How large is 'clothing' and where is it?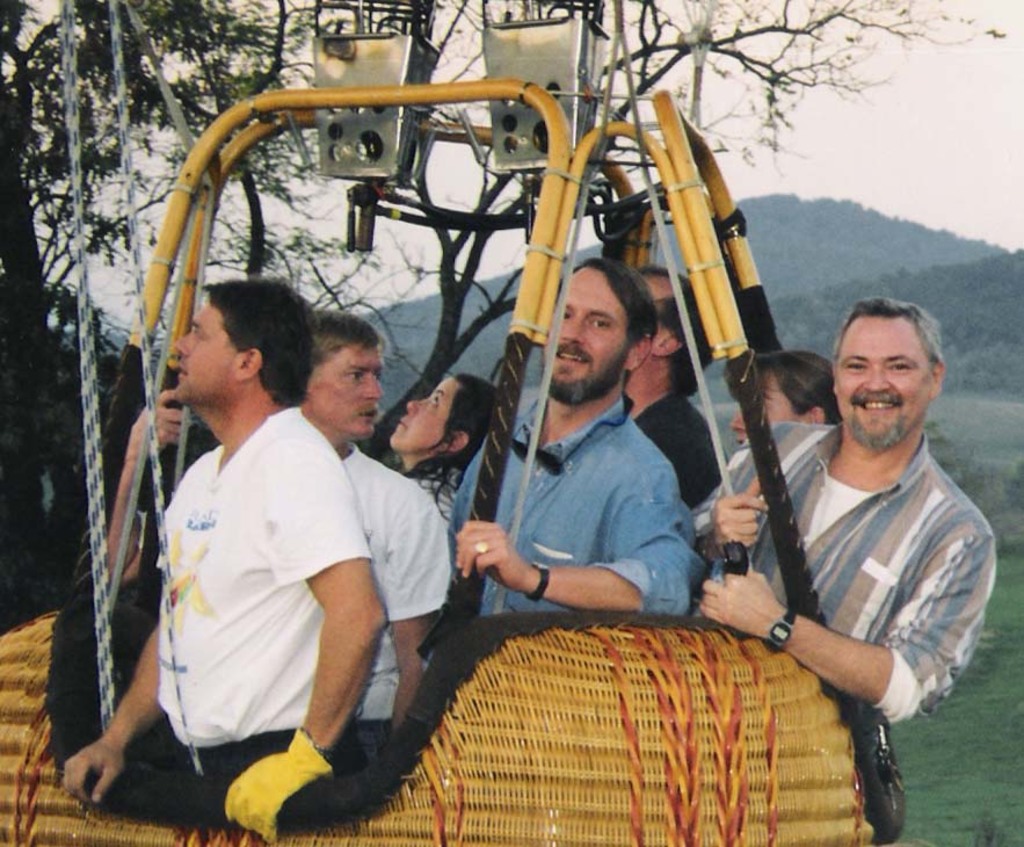
Bounding box: 351/440/463/777.
